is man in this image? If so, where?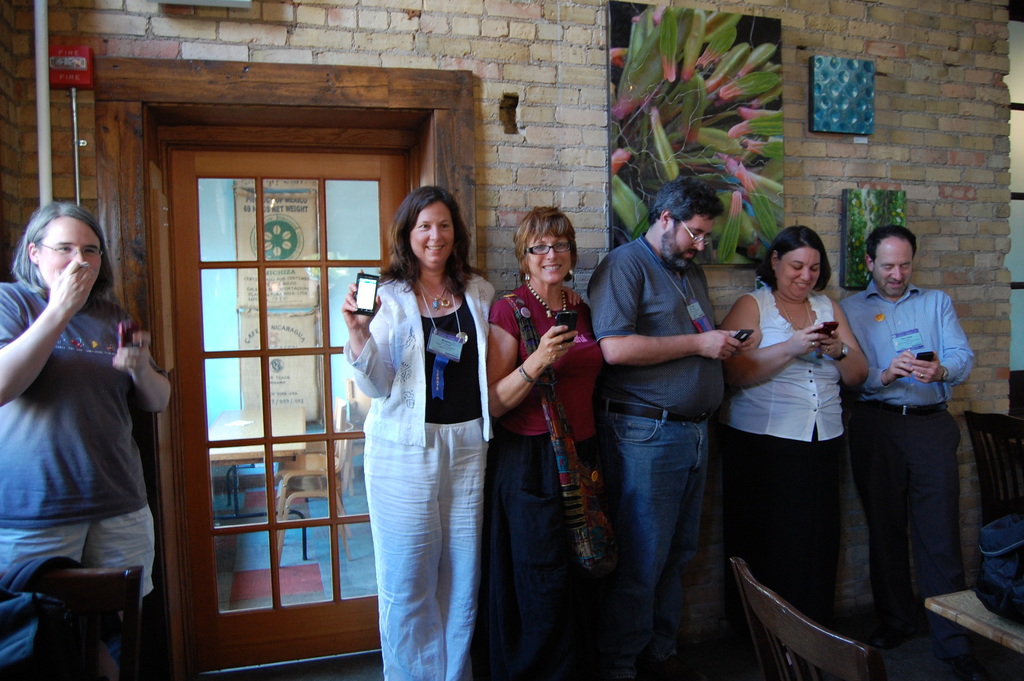
Yes, at x1=587 y1=177 x2=742 y2=680.
